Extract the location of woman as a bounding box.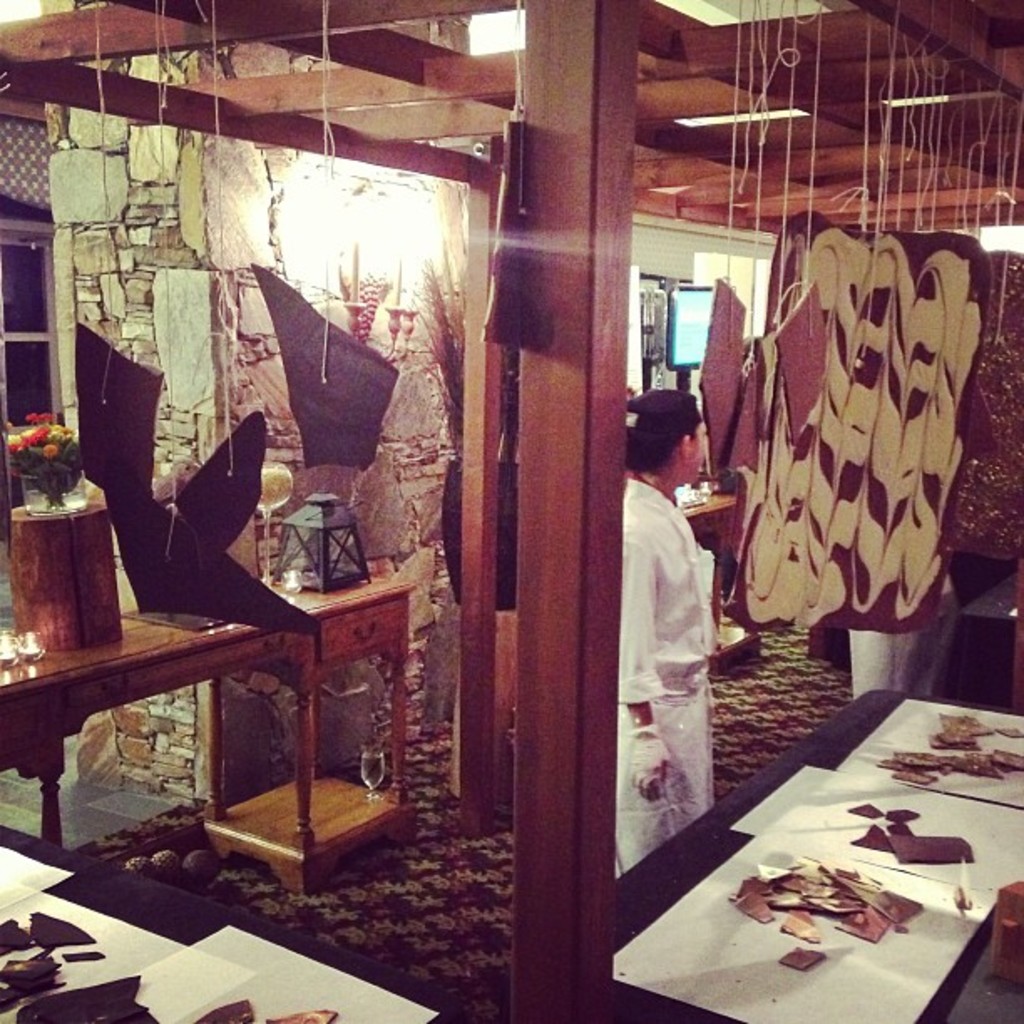
x1=604 y1=385 x2=746 y2=800.
